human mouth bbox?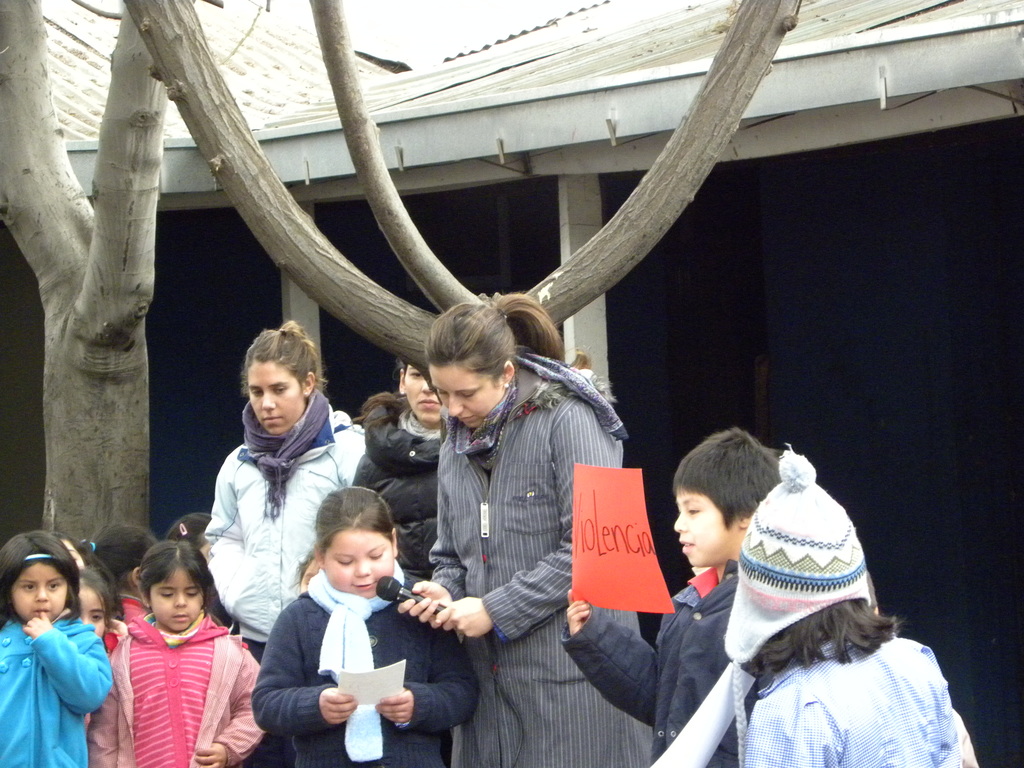
bbox=[414, 399, 438, 408]
